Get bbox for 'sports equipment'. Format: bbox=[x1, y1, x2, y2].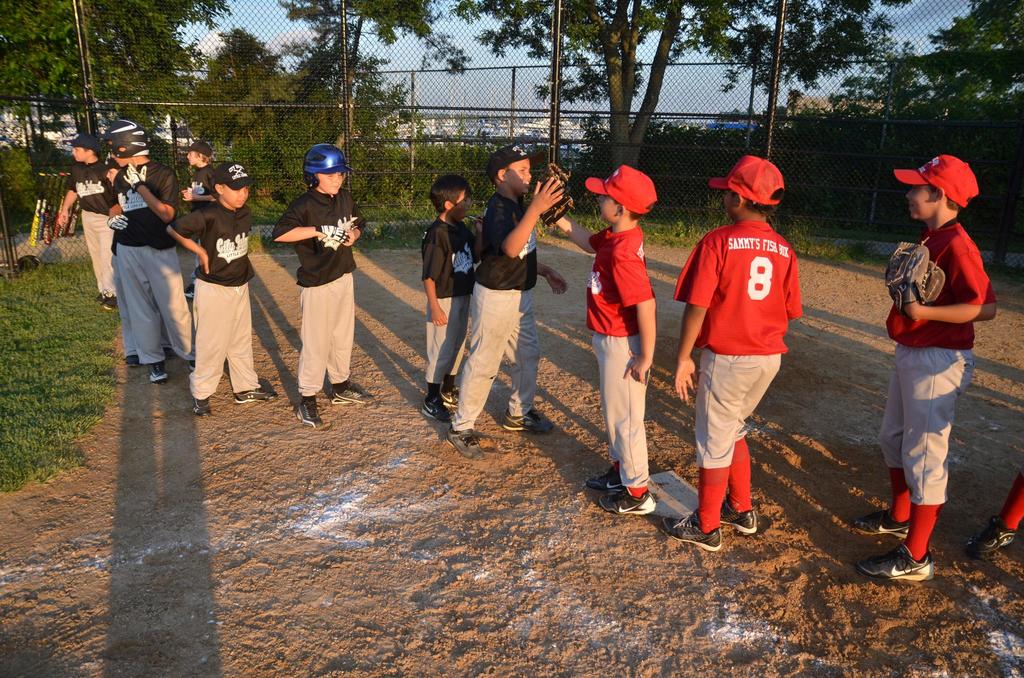
bbox=[442, 385, 460, 406].
